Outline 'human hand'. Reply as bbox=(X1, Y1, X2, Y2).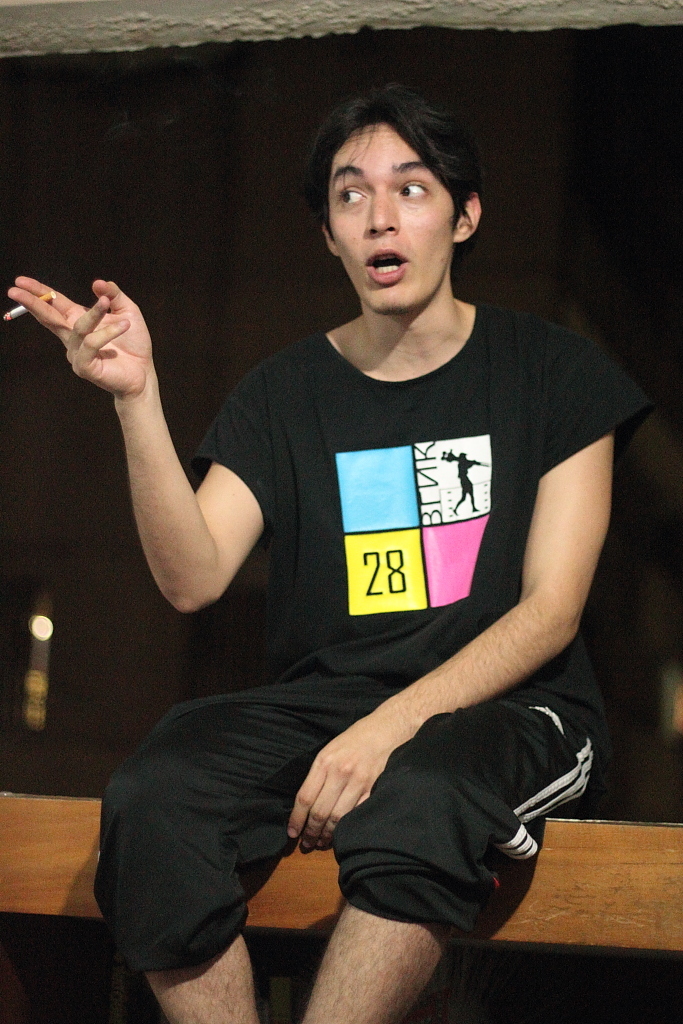
bbox=(0, 276, 166, 400).
